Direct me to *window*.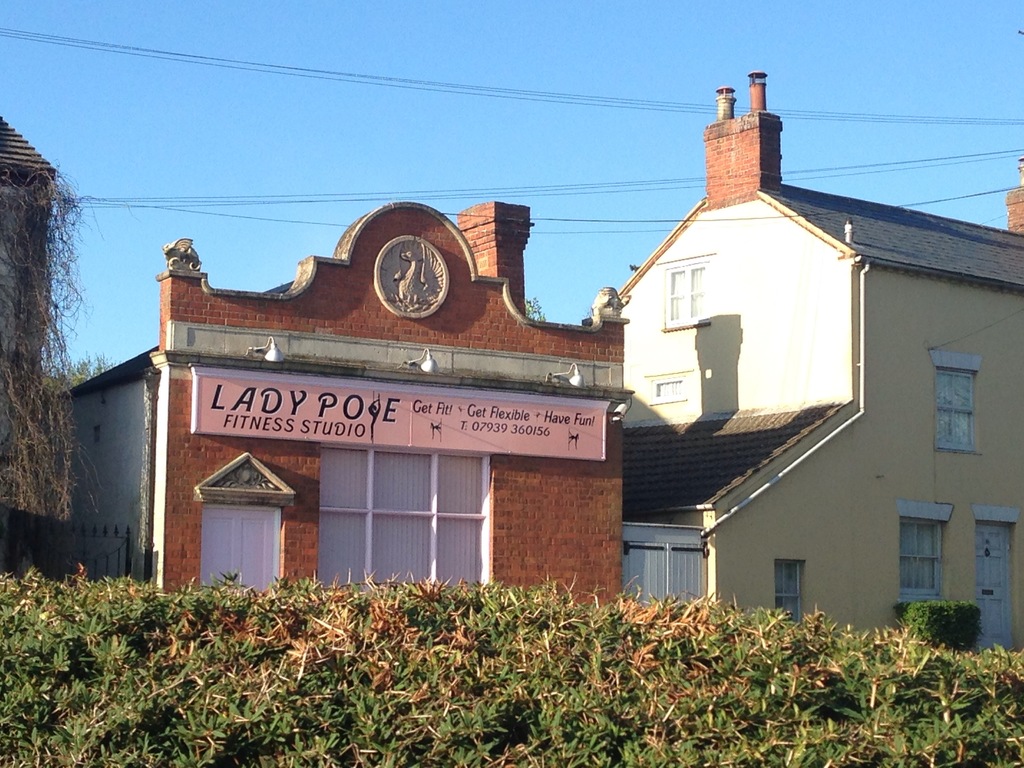
Direction: 659, 252, 712, 330.
